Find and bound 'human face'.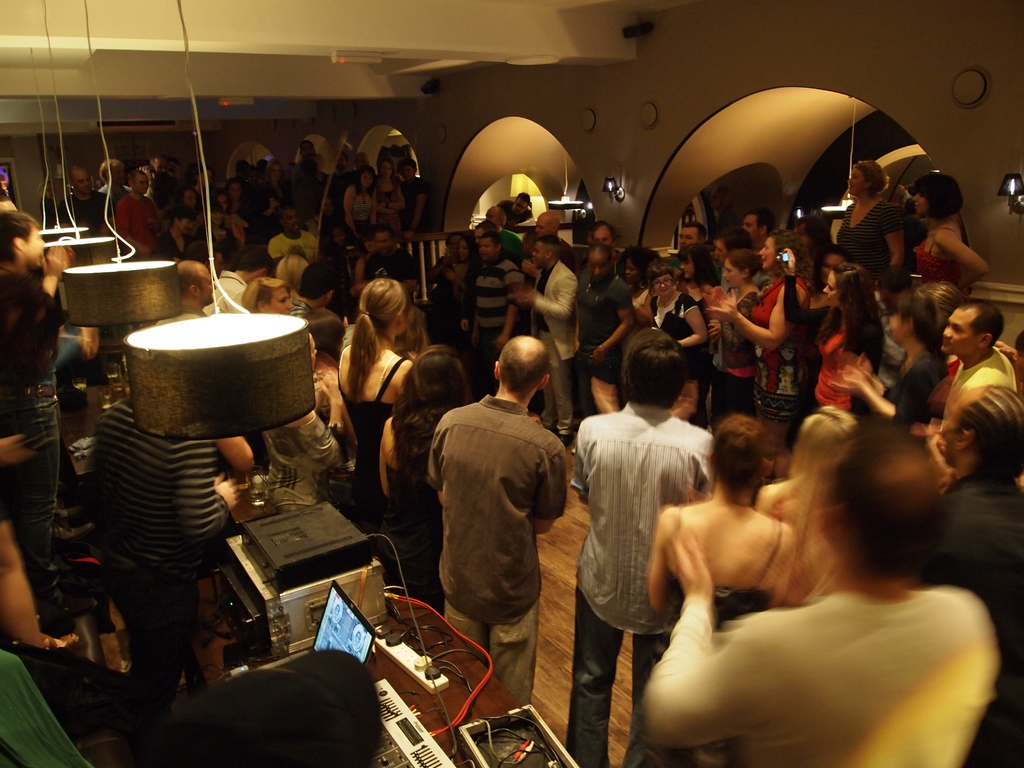
Bound: [left=742, top=214, right=756, bottom=235].
